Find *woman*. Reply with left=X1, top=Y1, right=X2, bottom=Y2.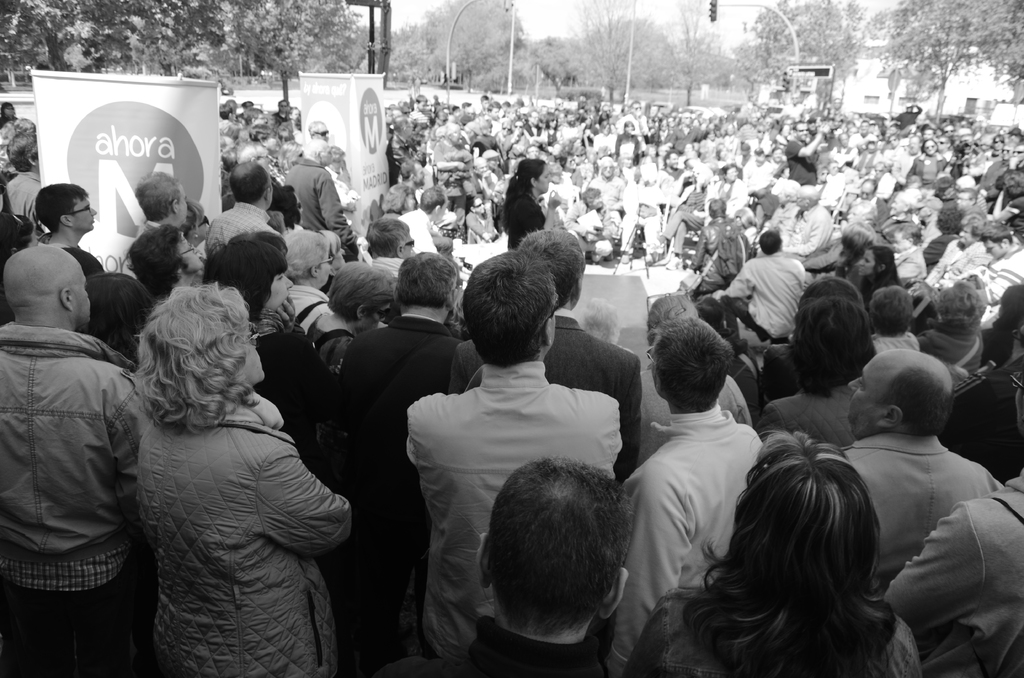
left=196, top=227, right=343, bottom=437.
